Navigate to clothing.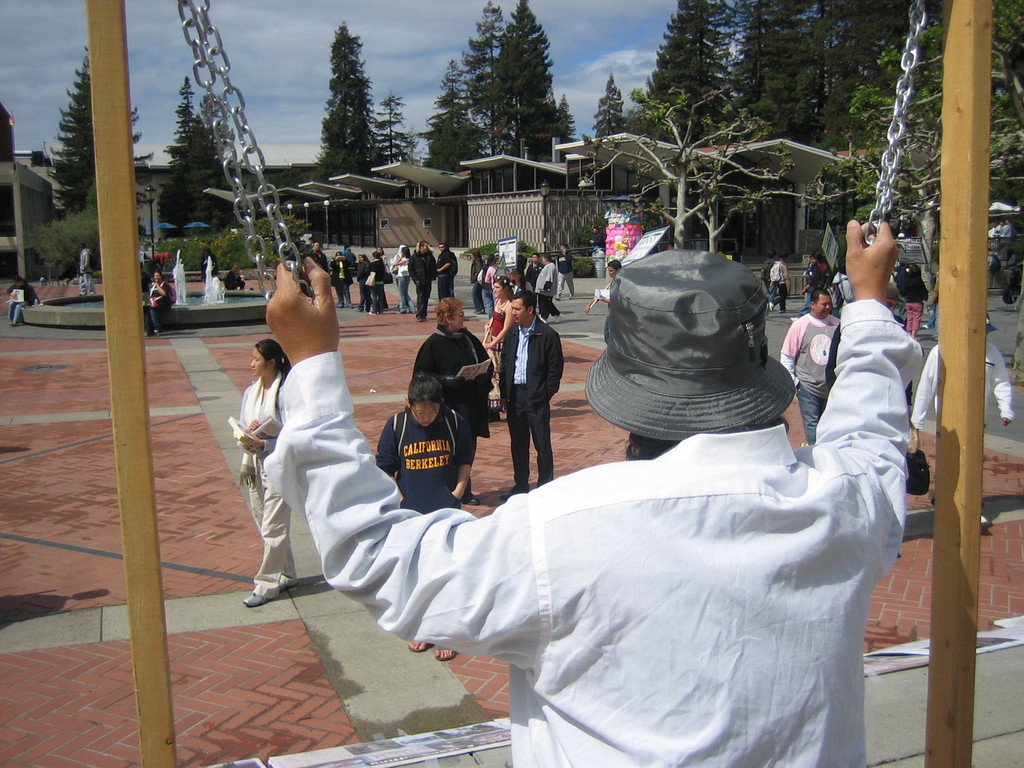
Navigation target: (x1=779, y1=308, x2=842, y2=445).
